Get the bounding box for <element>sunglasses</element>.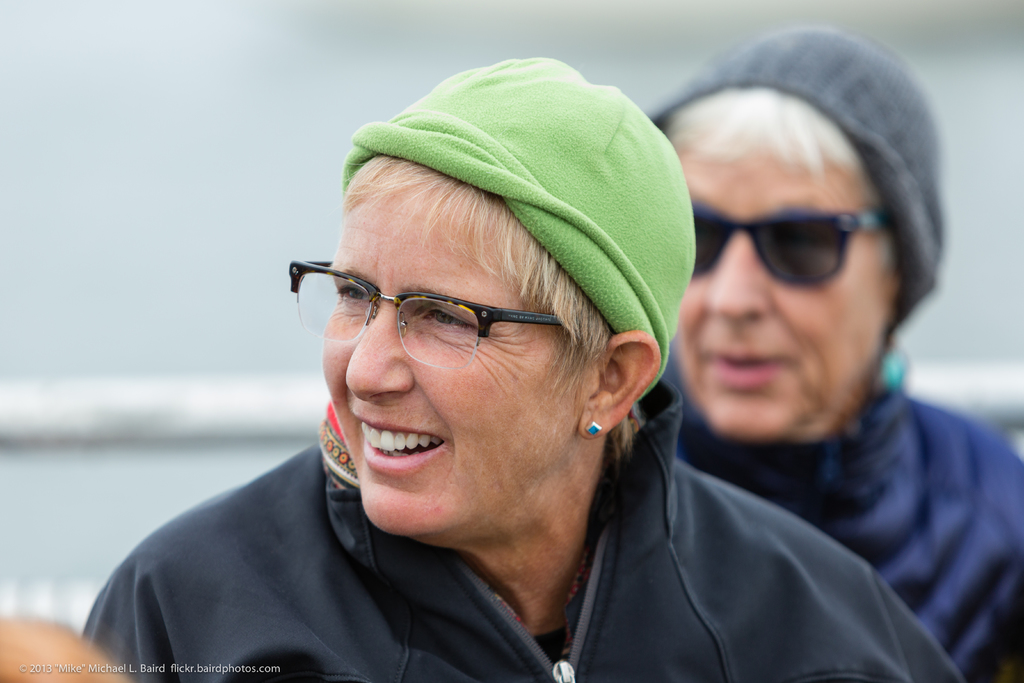
locate(691, 199, 893, 287).
